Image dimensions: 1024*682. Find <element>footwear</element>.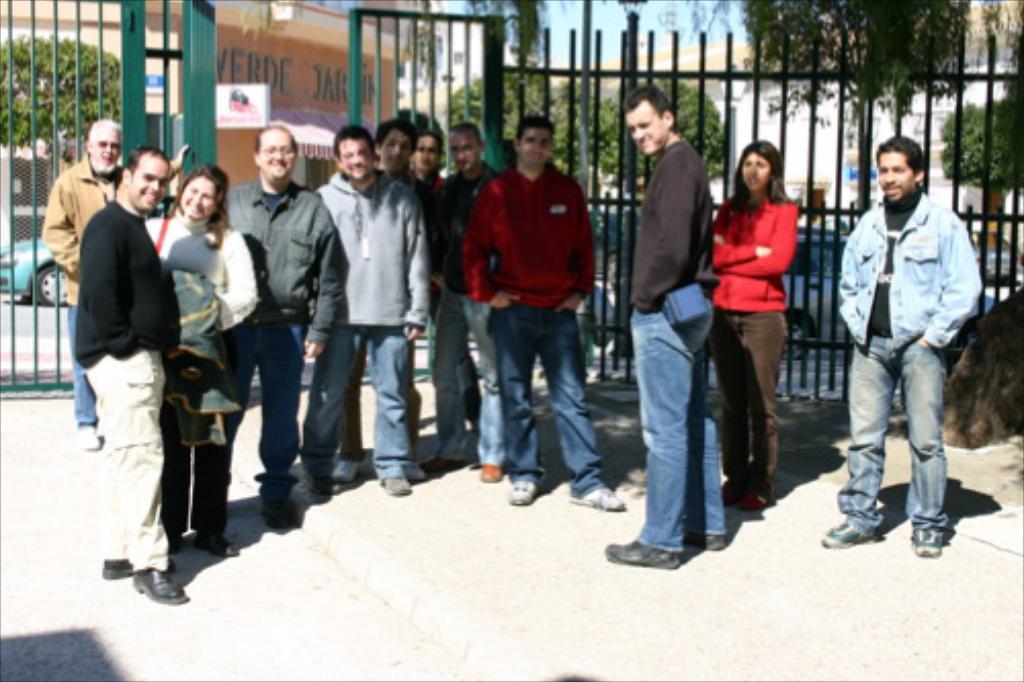
x1=420 y1=457 x2=467 y2=473.
